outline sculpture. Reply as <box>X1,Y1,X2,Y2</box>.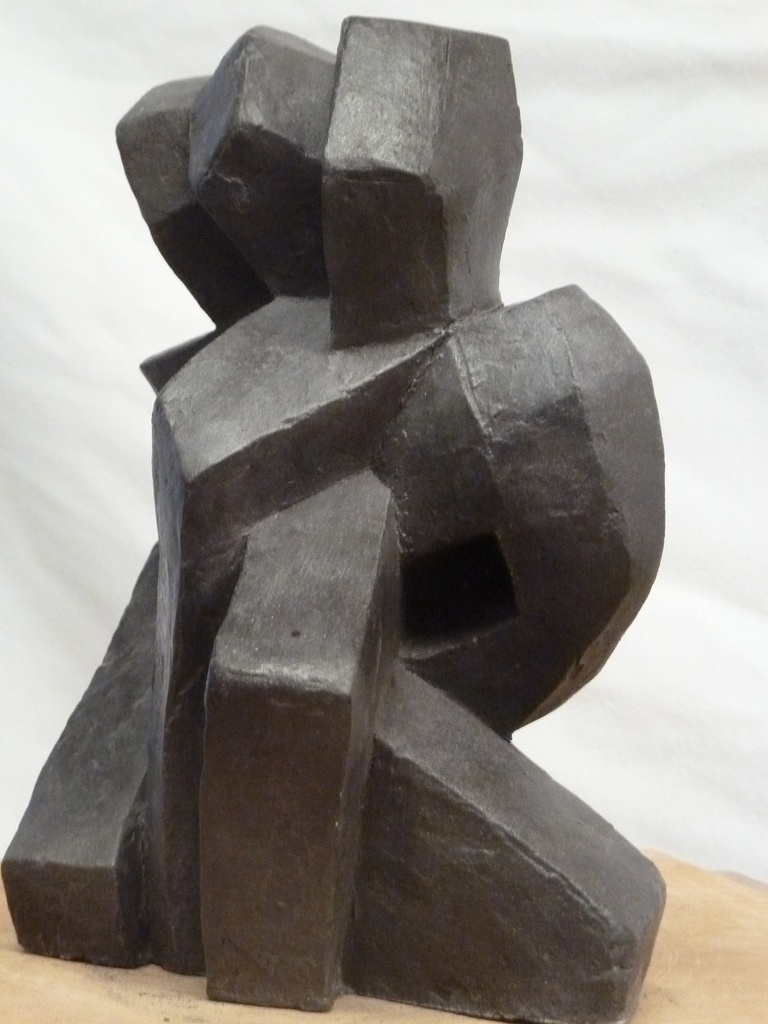
<box>67,0,658,976</box>.
